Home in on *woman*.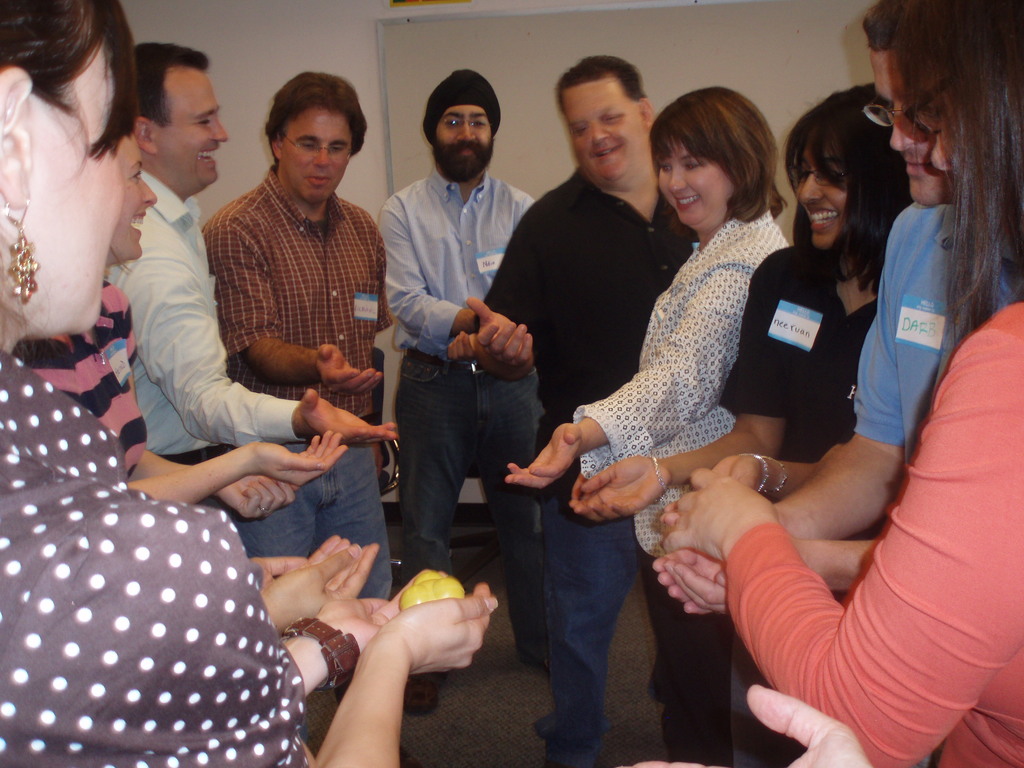
Homed in at <bbox>663, 0, 1023, 767</bbox>.
